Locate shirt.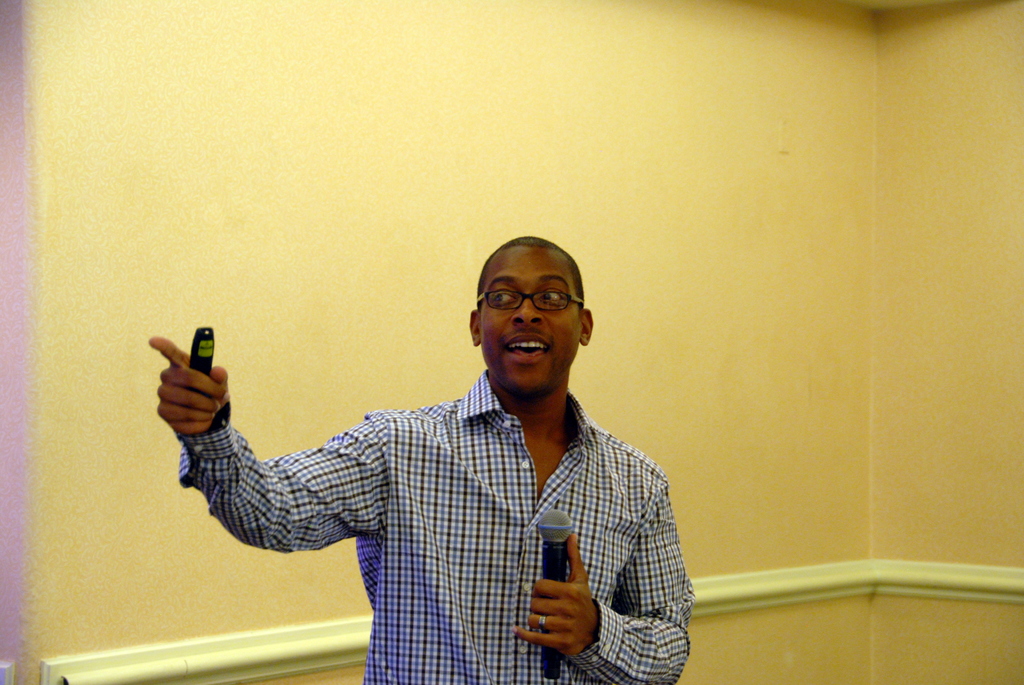
Bounding box: box(223, 357, 675, 661).
